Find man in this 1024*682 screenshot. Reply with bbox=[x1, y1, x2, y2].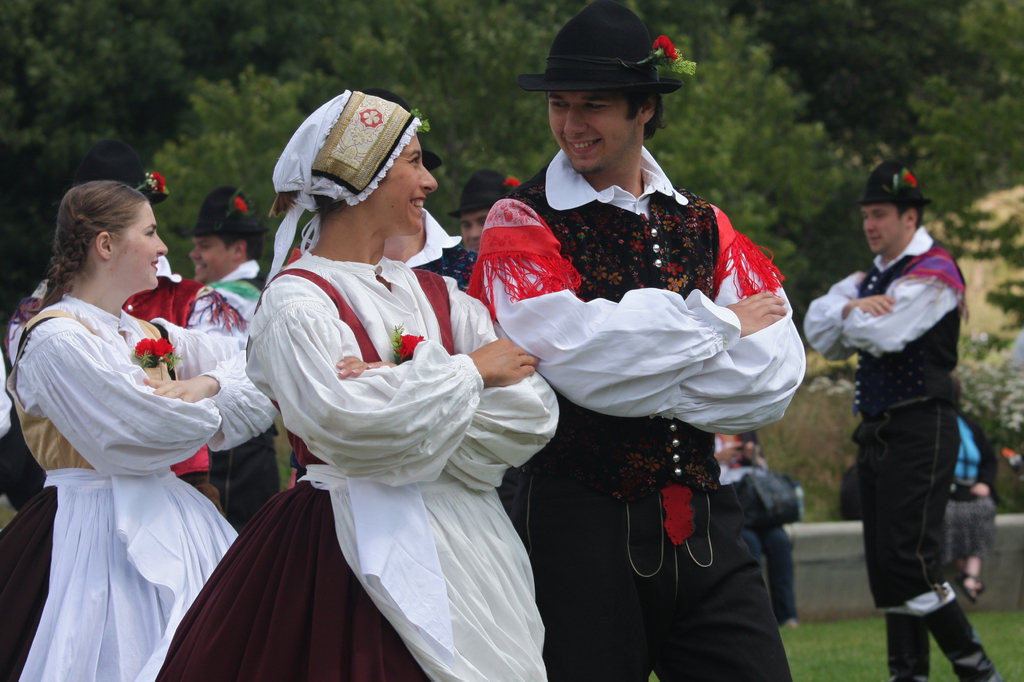
bbox=[437, 25, 797, 643].
